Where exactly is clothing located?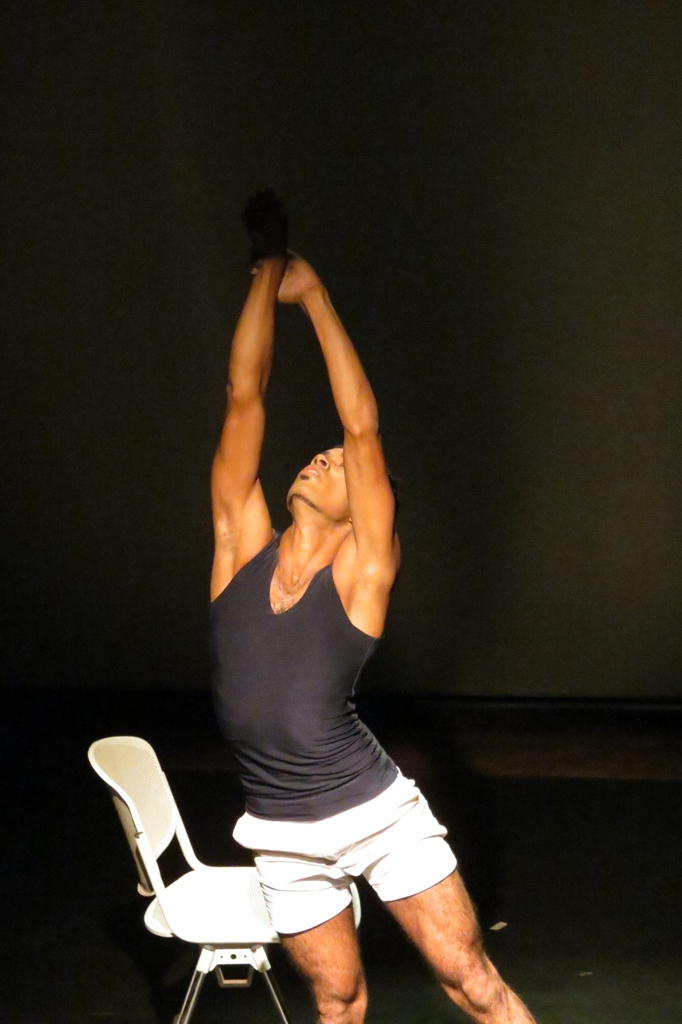
Its bounding box is {"left": 208, "top": 534, "right": 455, "bottom": 933}.
